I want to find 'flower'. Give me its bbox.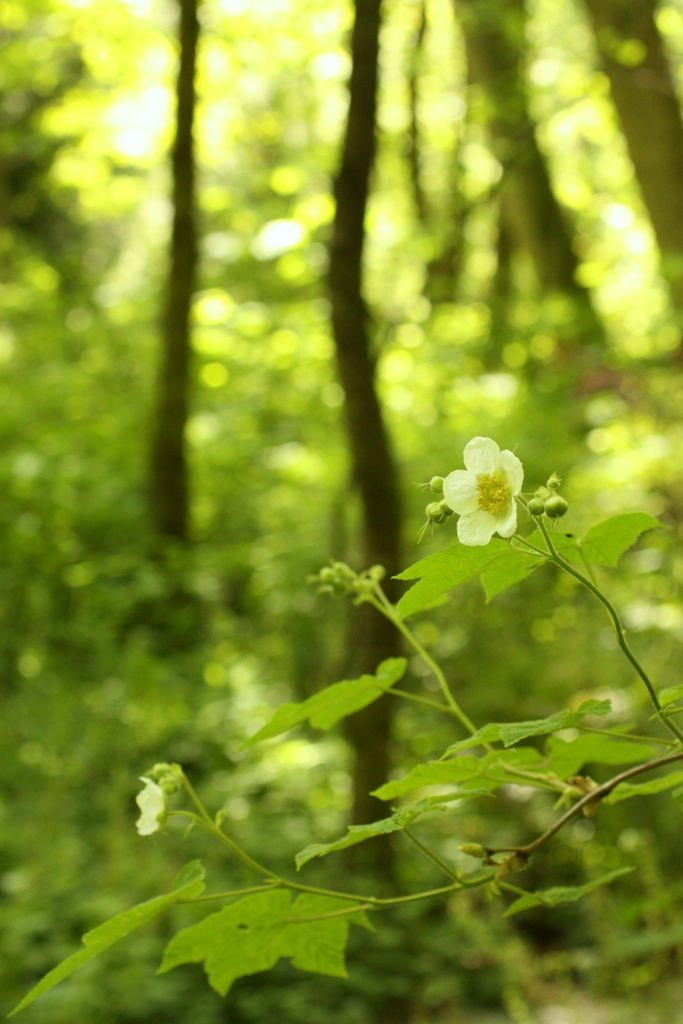
(129,772,170,844).
